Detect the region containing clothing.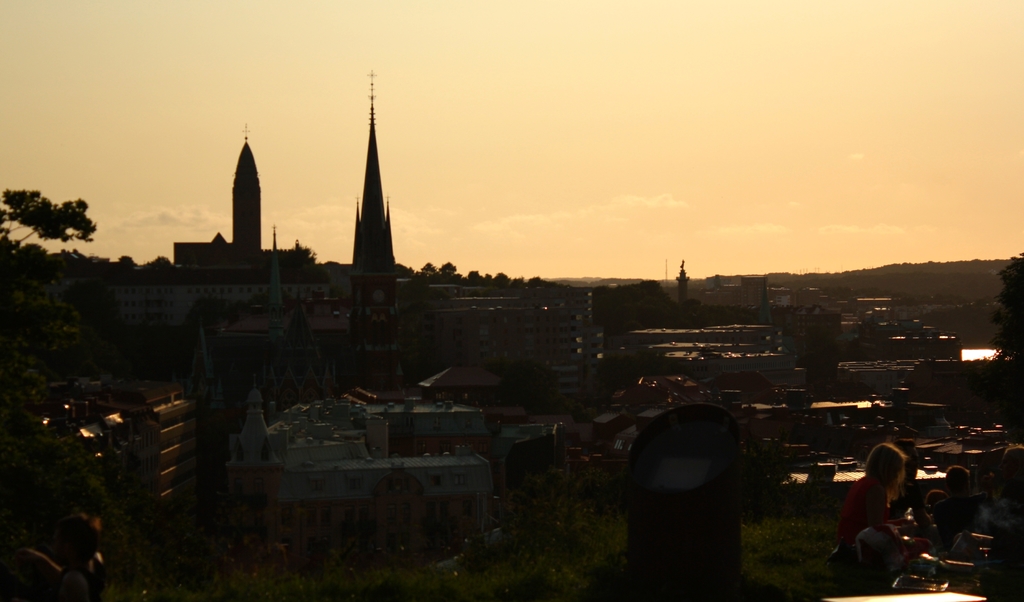
x1=932, y1=498, x2=978, y2=548.
